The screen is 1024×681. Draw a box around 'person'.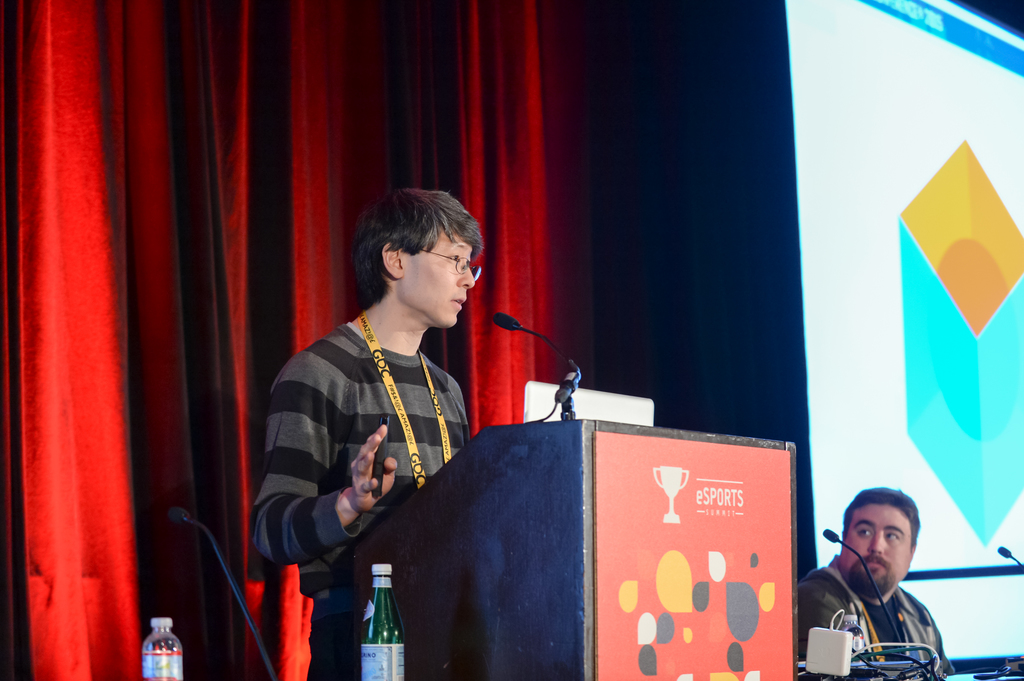
pyautogui.locateOnScreen(800, 487, 957, 680).
